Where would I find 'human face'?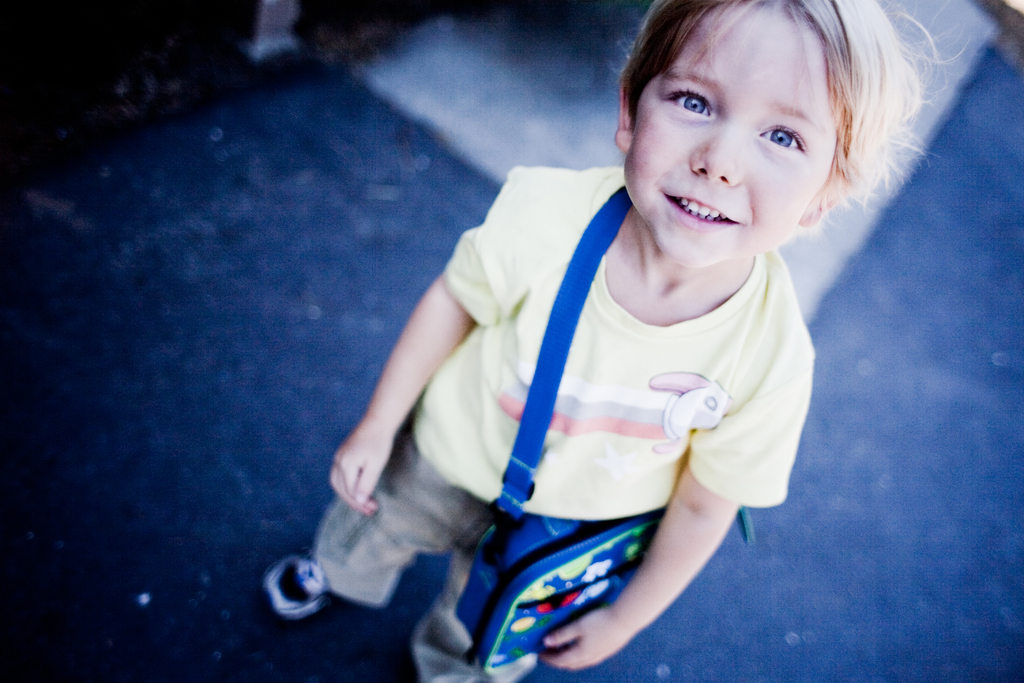
At pyautogui.locateOnScreen(626, 0, 837, 263).
